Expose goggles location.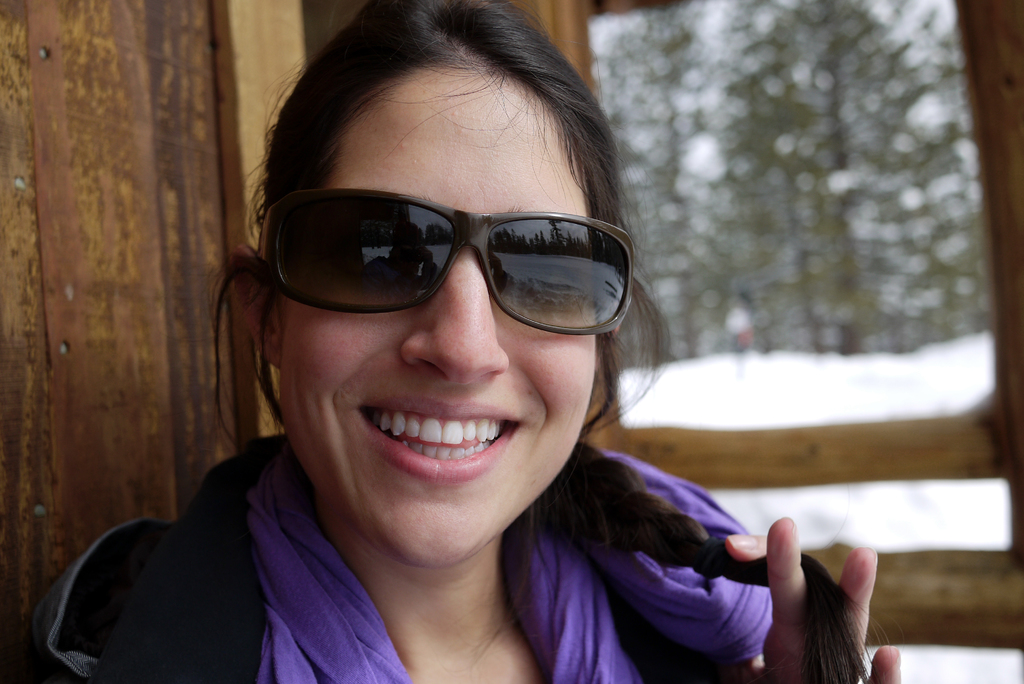
Exposed at (257,183,635,329).
